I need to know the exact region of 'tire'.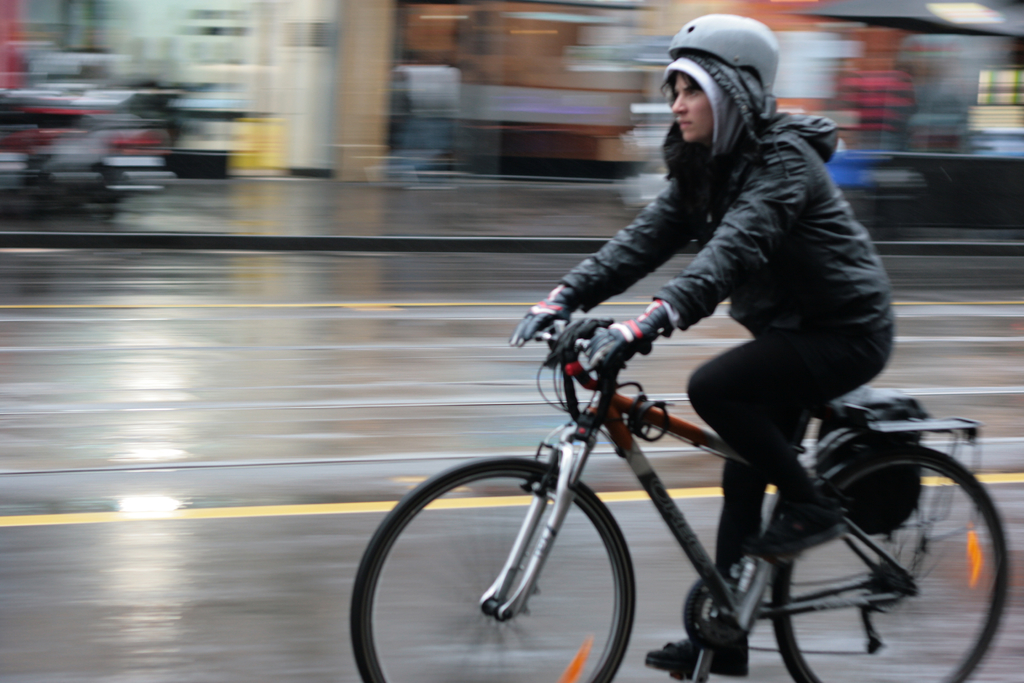
Region: (372, 444, 653, 667).
